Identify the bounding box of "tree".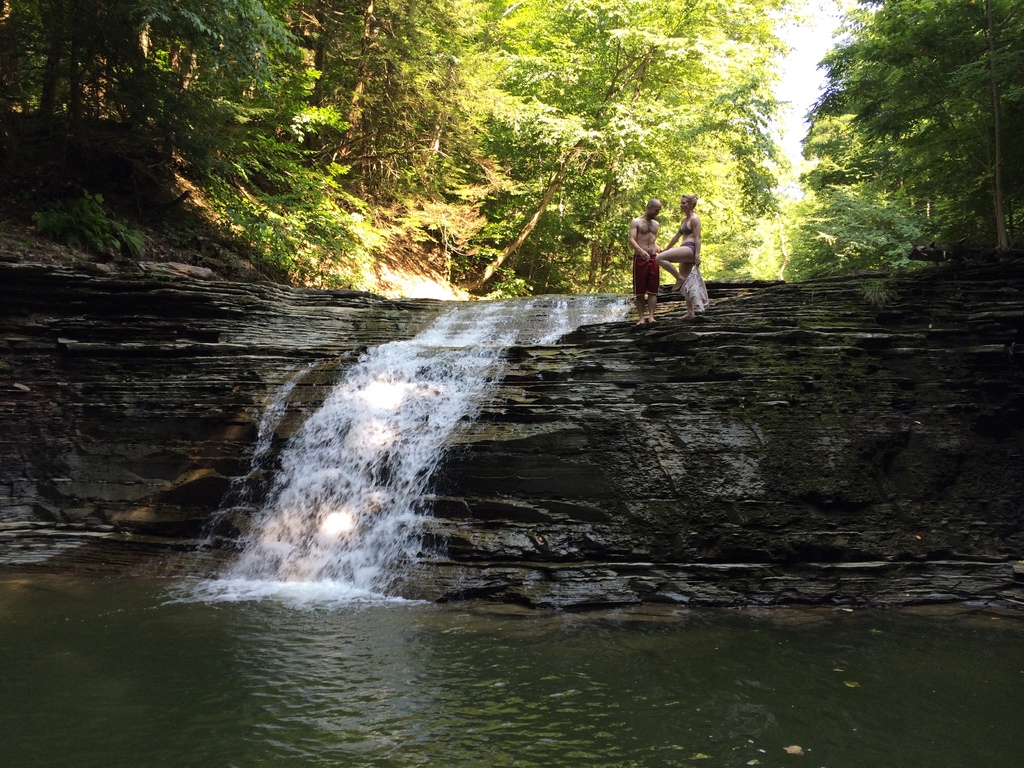
291, 0, 451, 188.
